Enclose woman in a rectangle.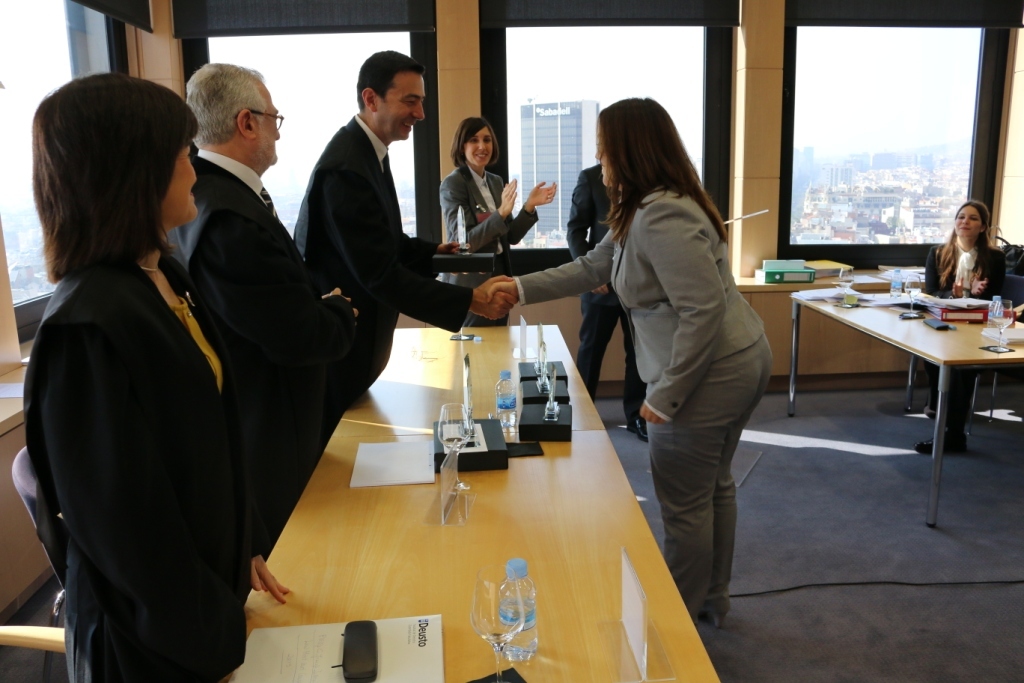
crop(25, 66, 267, 668).
